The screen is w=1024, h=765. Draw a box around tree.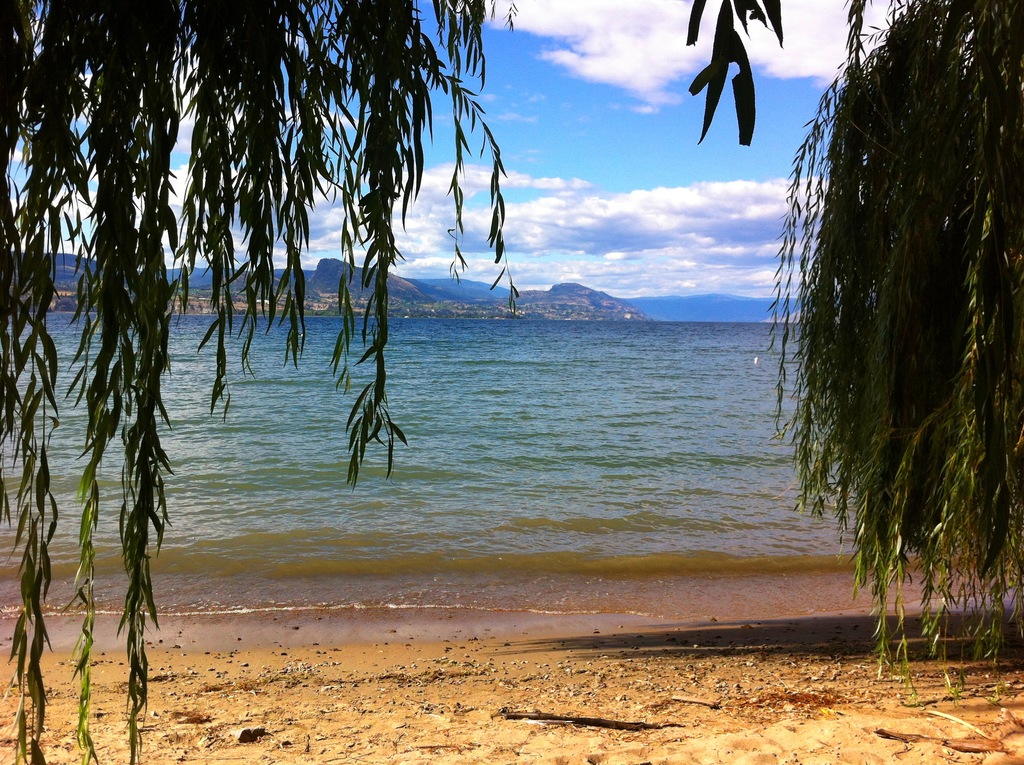
(left=0, top=0, right=529, bottom=764).
